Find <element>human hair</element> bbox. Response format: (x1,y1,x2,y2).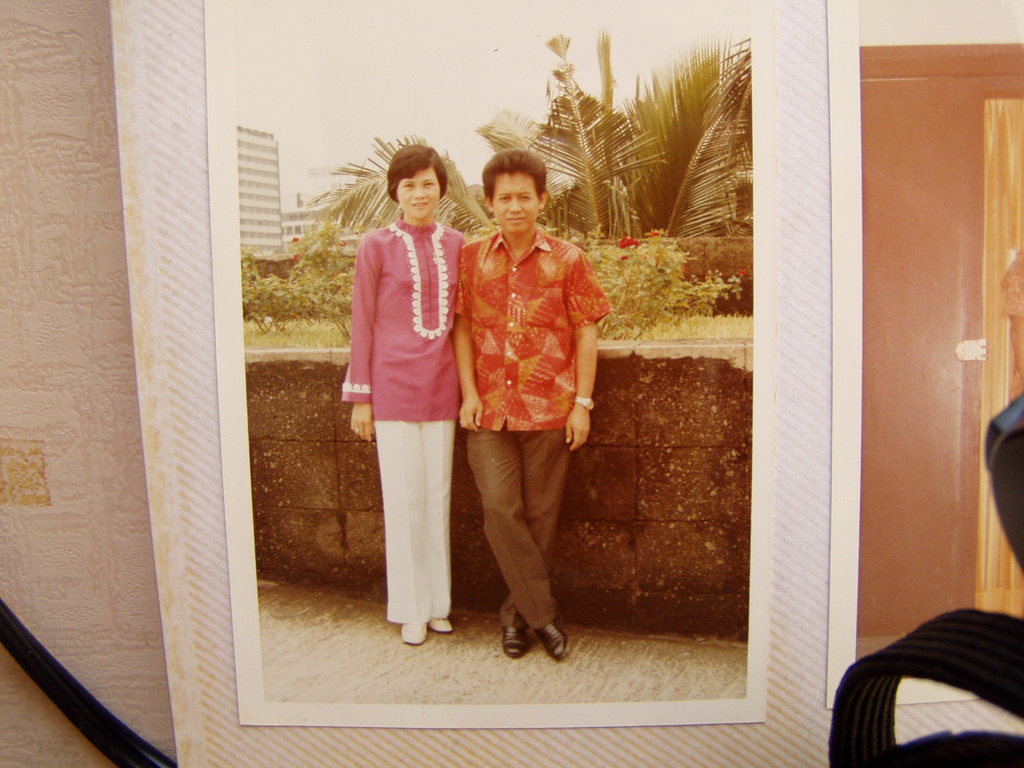
(386,141,448,204).
